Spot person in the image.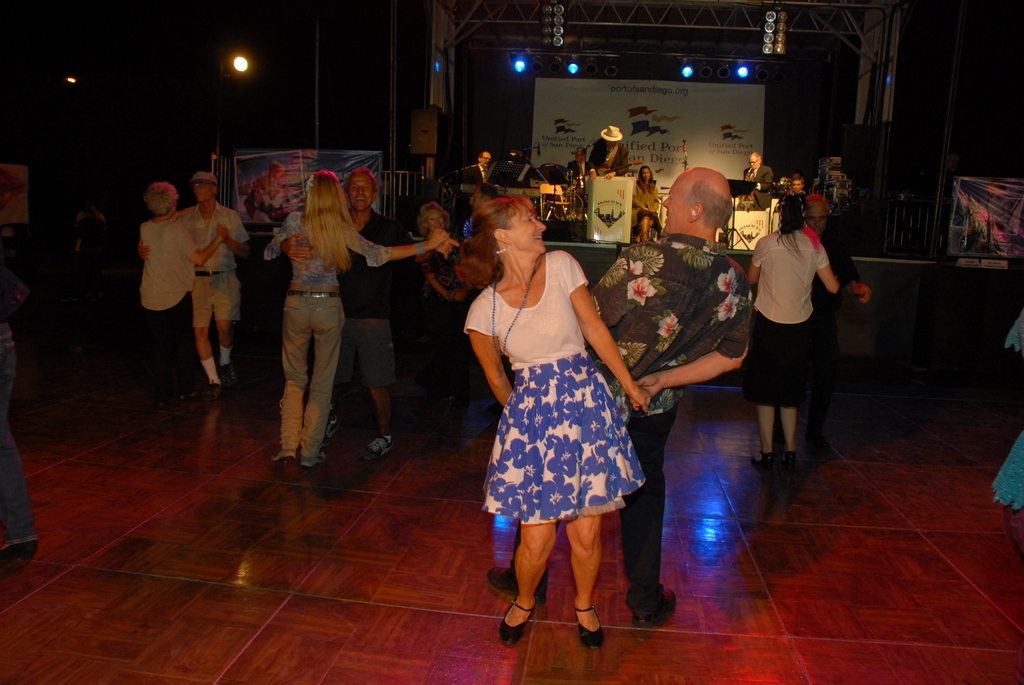
person found at [x1=586, y1=125, x2=631, y2=180].
